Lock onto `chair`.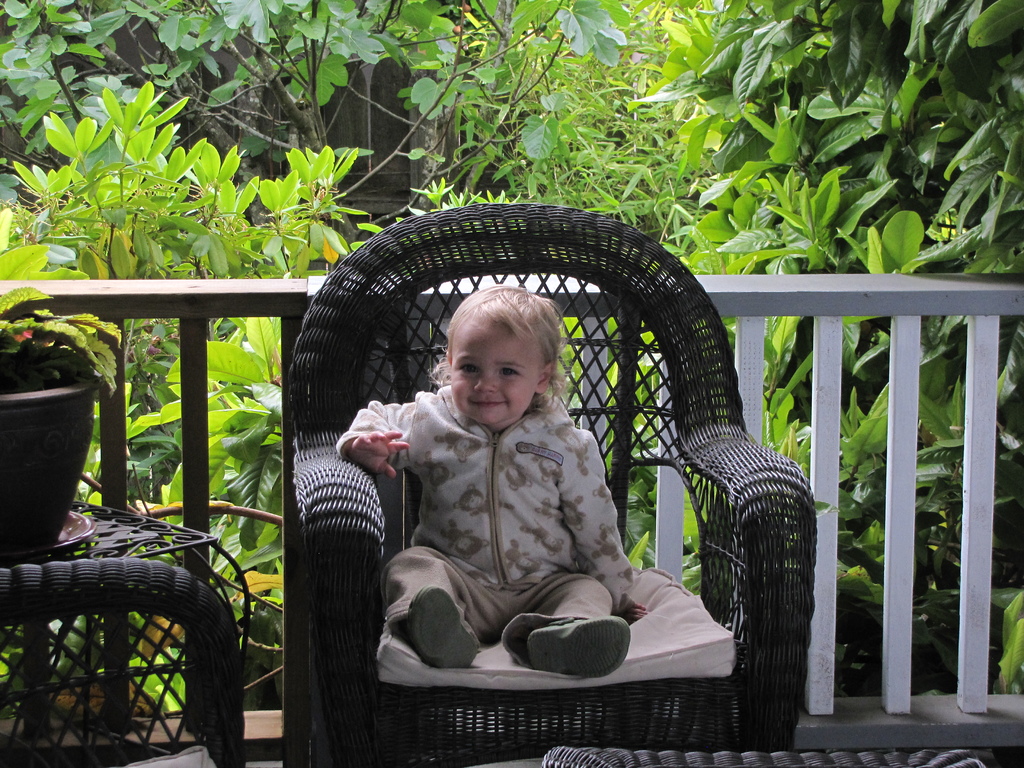
Locked: crop(0, 557, 247, 767).
